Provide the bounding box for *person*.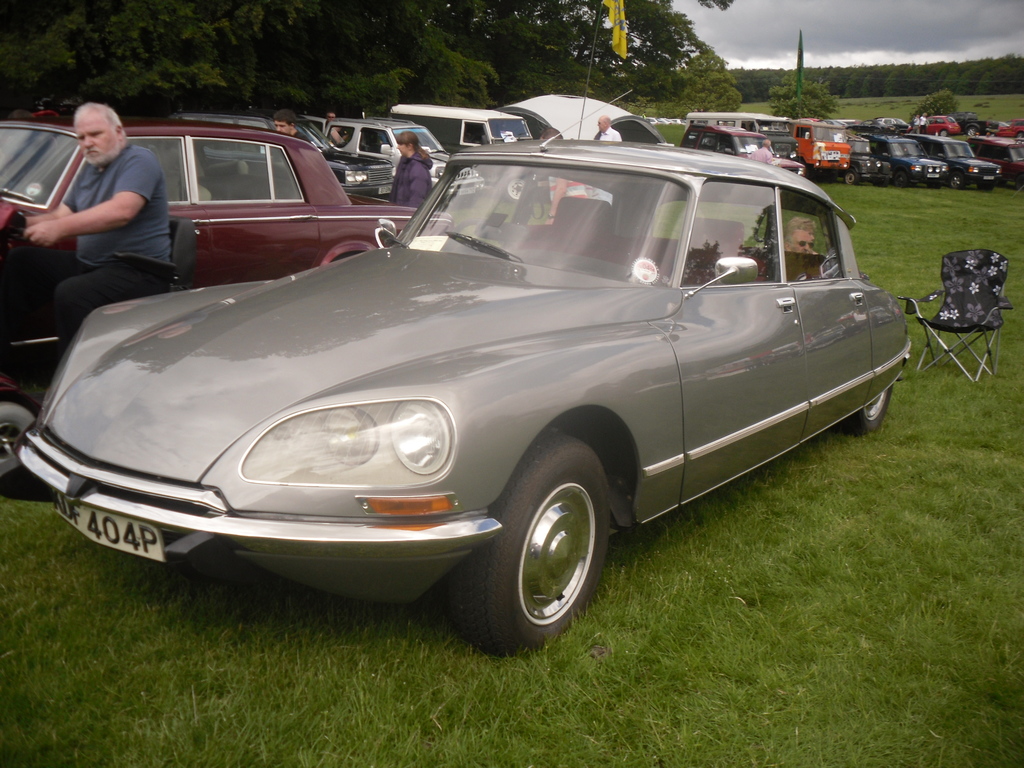
(x1=769, y1=213, x2=834, y2=285).
